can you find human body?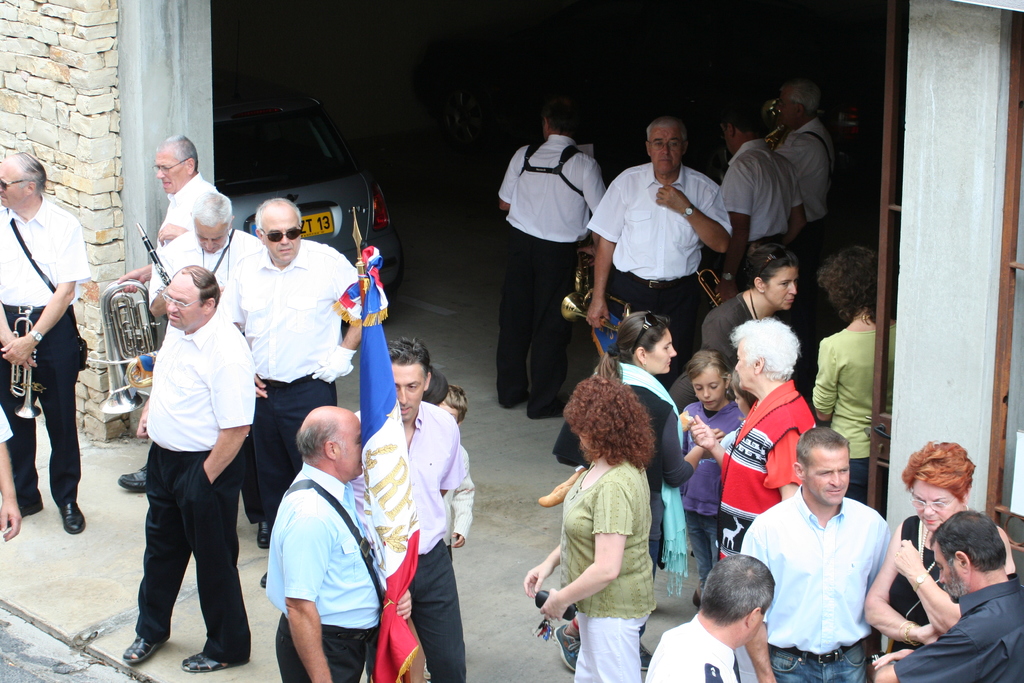
Yes, bounding box: (692, 240, 797, 375).
